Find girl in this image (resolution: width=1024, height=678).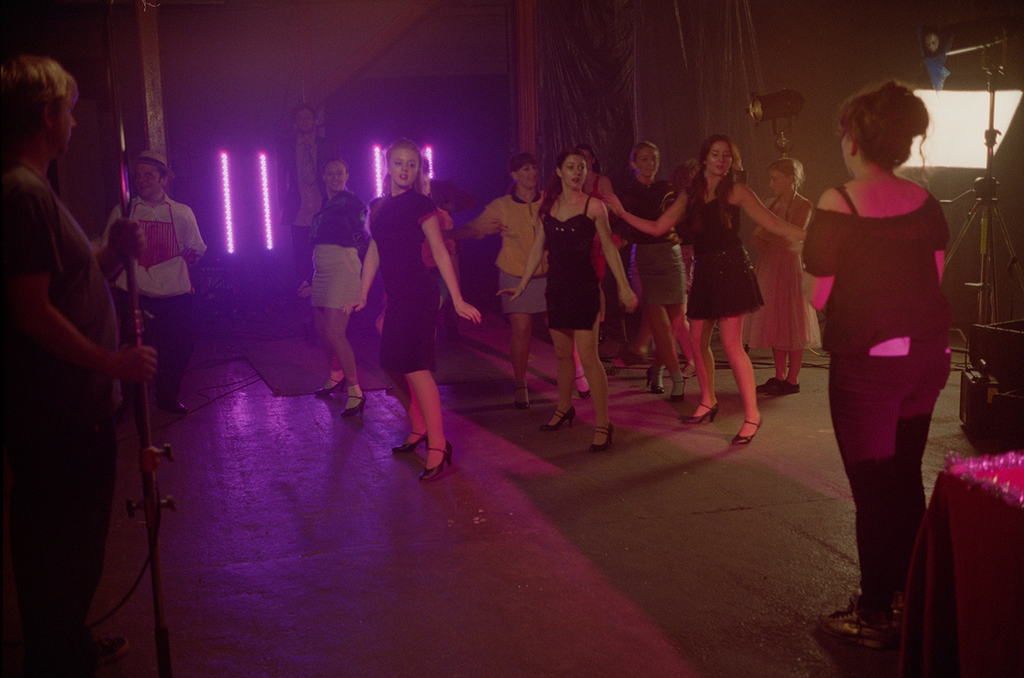
box(434, 158, 594, 410).
